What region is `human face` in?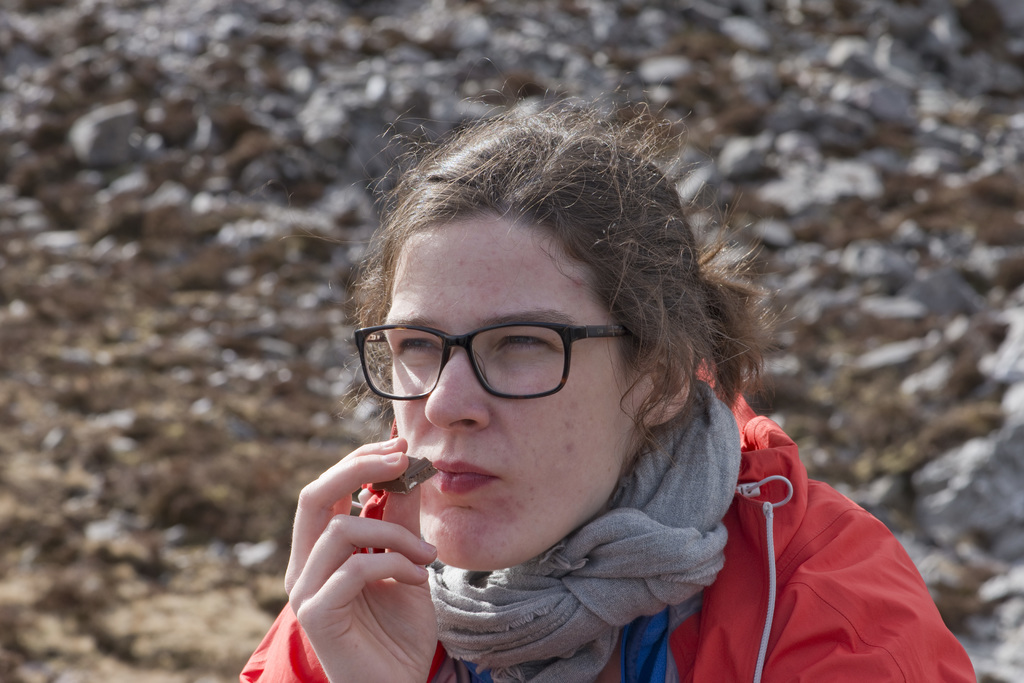
(365,195,657,571).
